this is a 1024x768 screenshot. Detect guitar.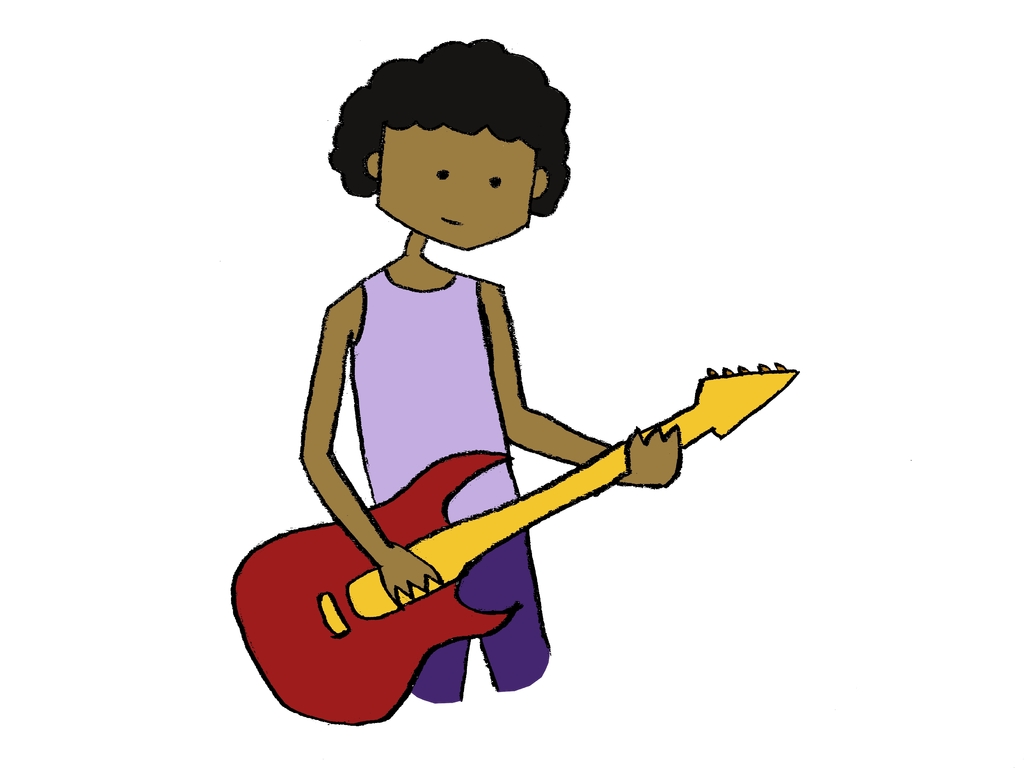
235 370 815 712.
